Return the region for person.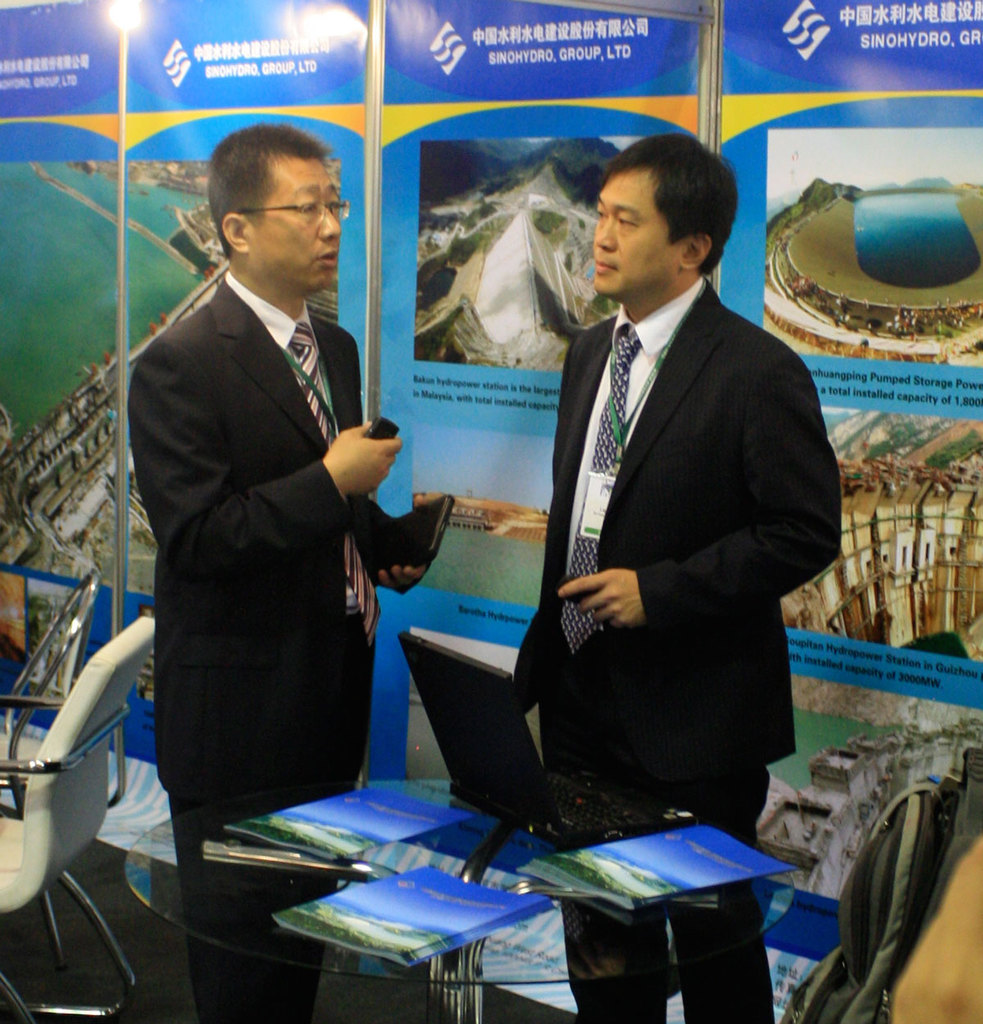
l=135, t=127, r=438, b=1023.
